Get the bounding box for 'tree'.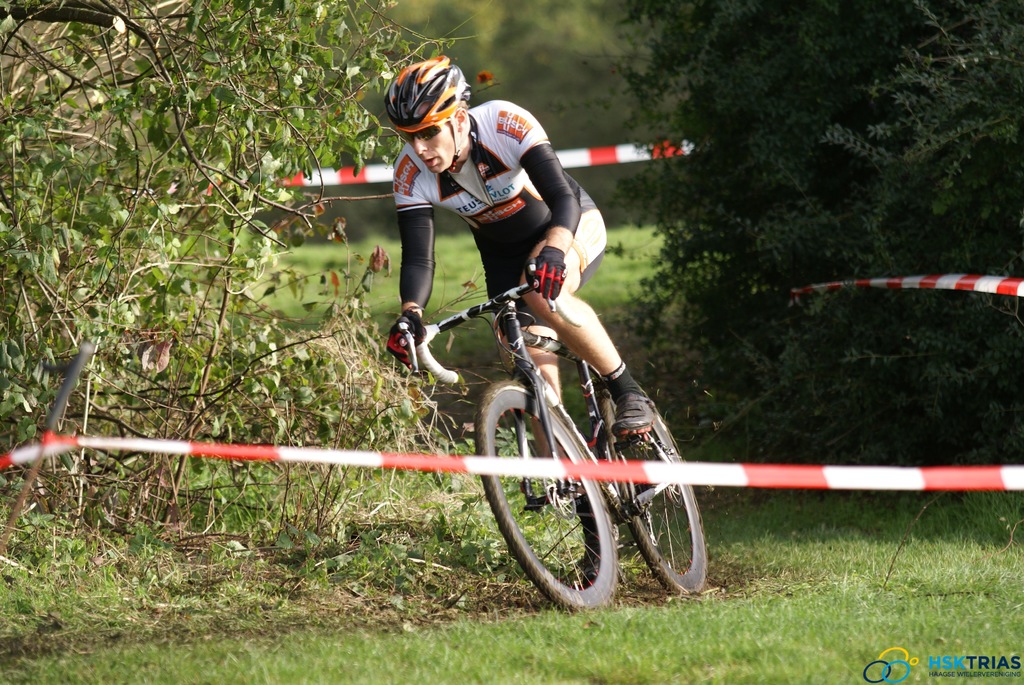
(x1=599, y1=0, x2=1023, y2=462).
